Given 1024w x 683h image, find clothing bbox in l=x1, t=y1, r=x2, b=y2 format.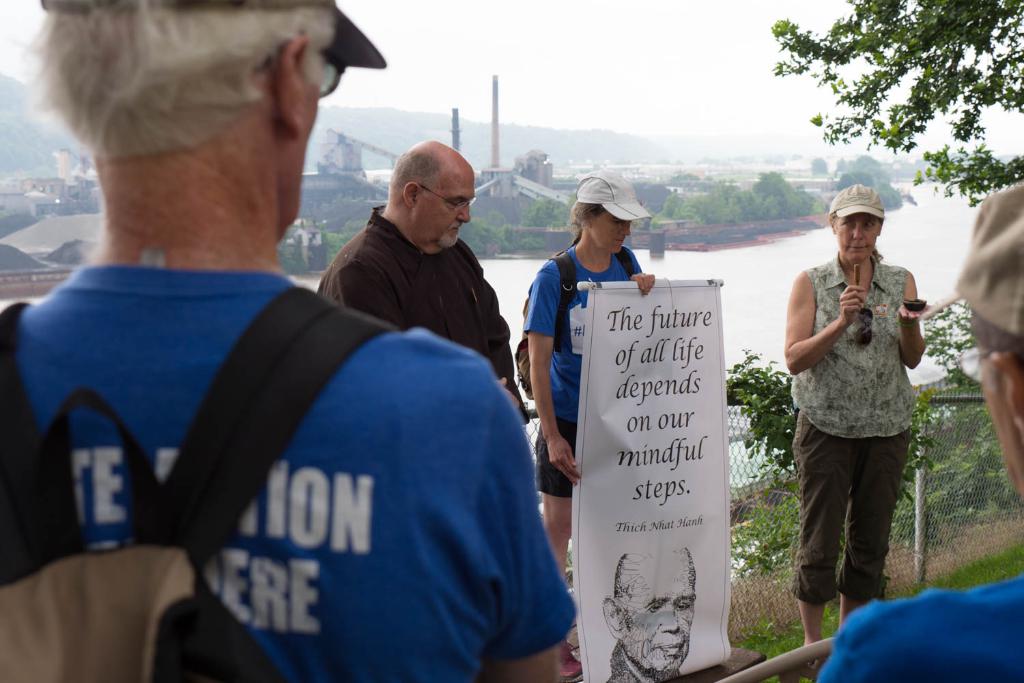
l=812, t=567, r=1023, b=682.
